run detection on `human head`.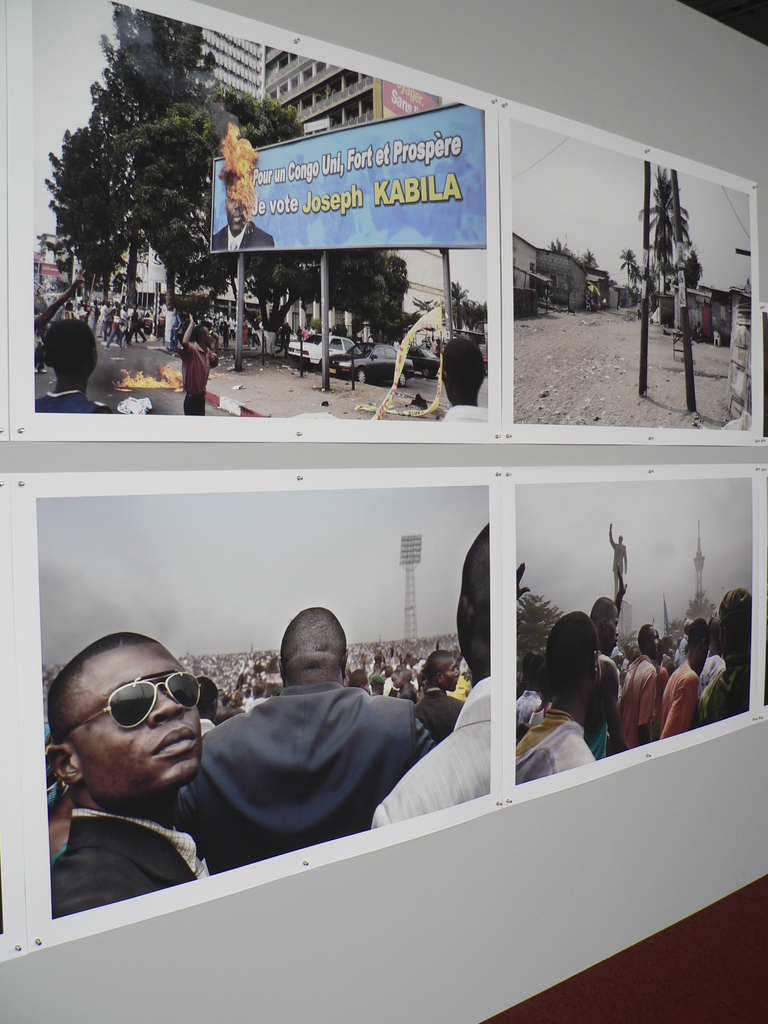
Result: crop(423, 648, 454, 691).
